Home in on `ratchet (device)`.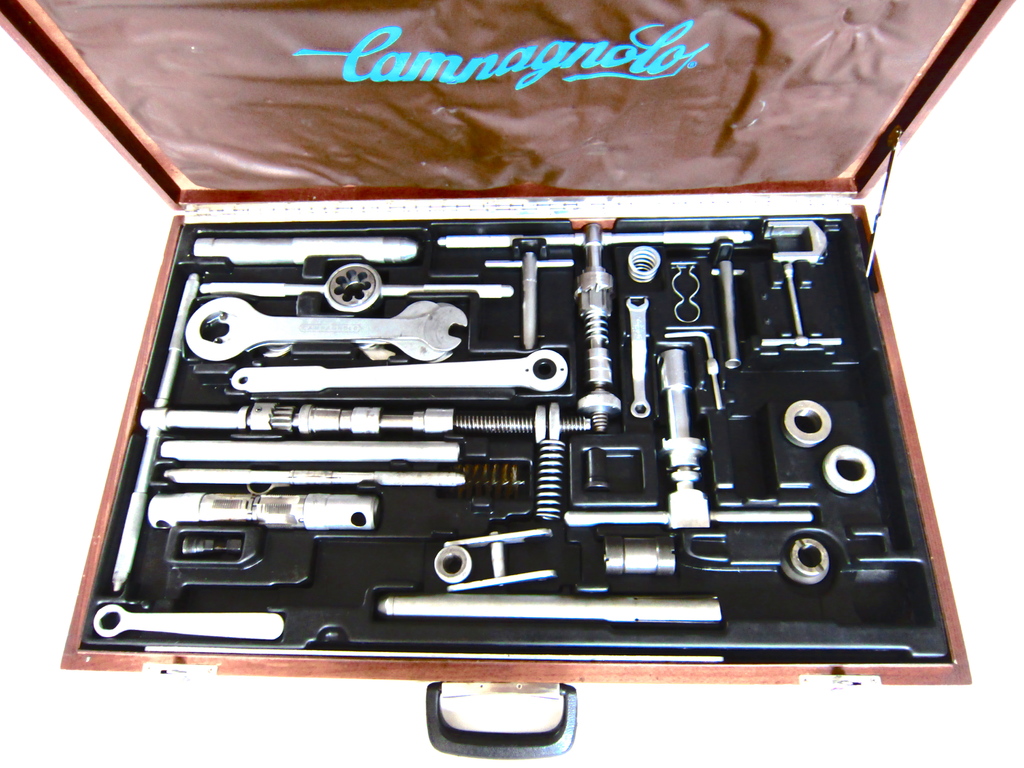
Homed in at bbox(785, 398, 834, 451).
